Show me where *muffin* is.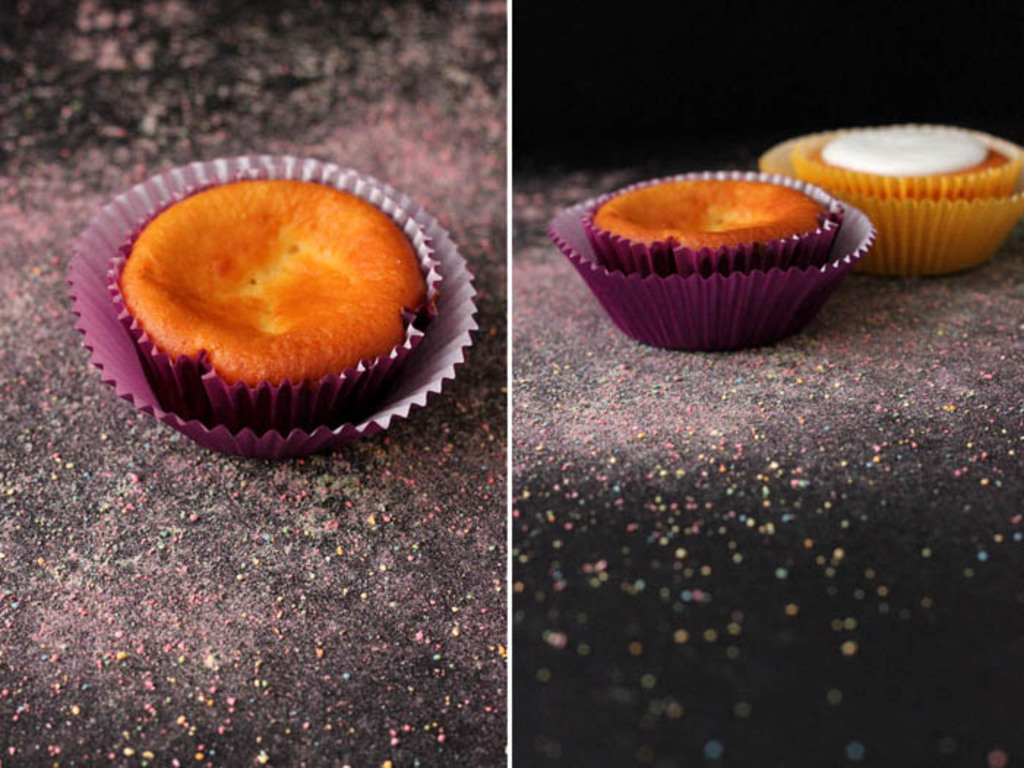
*muffin* is at region(57, 146, 475, 461).
